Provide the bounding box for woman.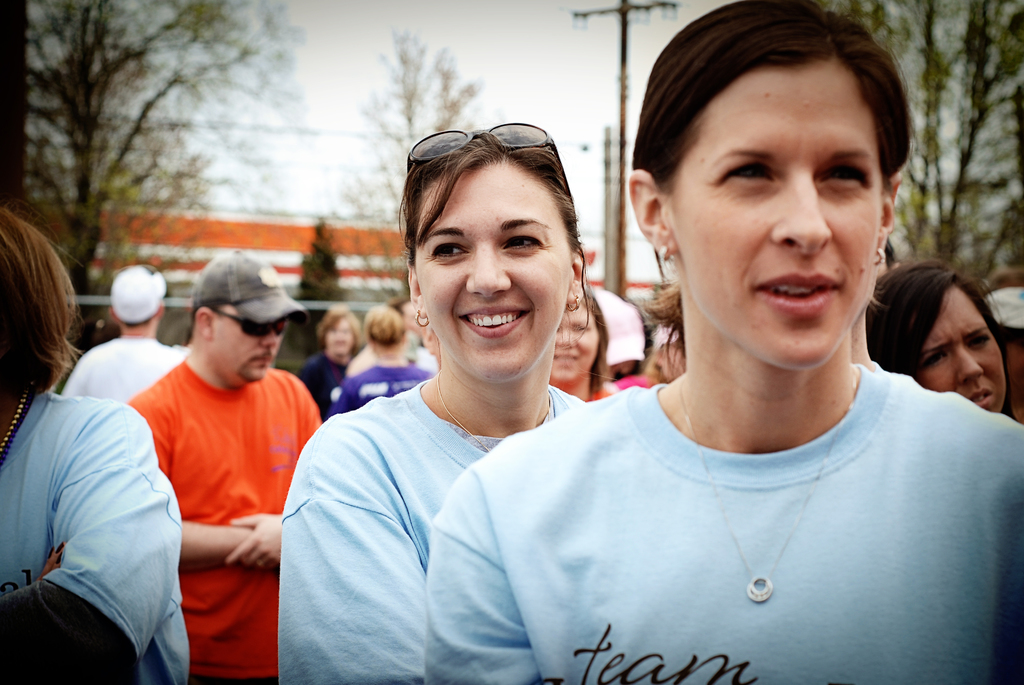
x1=0 y1=207 x2=189 y2=684.
